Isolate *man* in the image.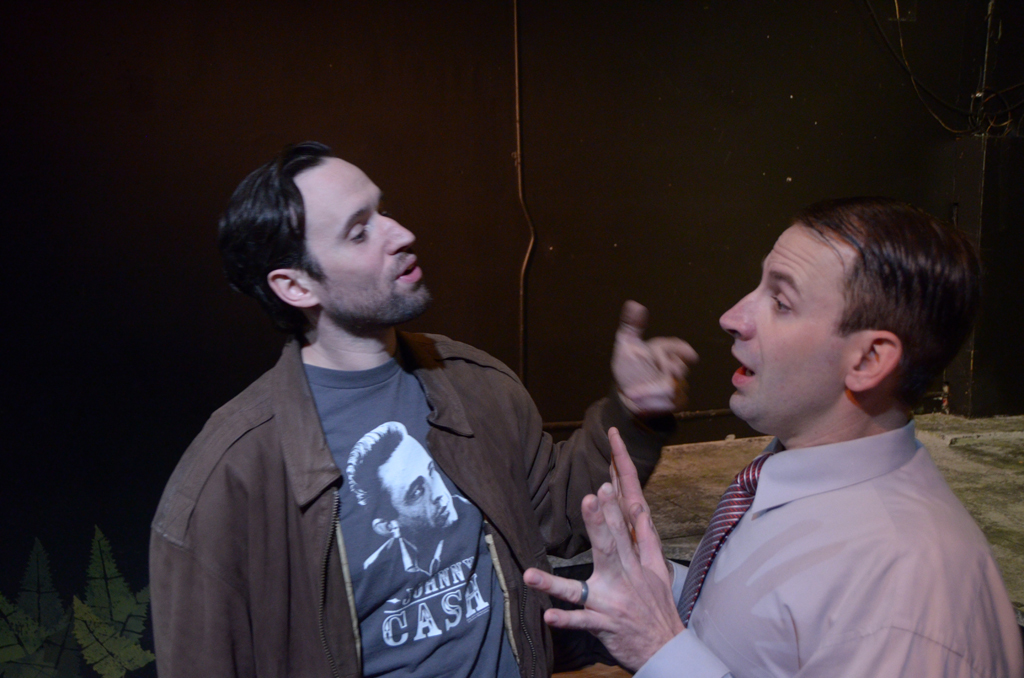
Isolated region: l=346, t=420, r=501, b=605.
